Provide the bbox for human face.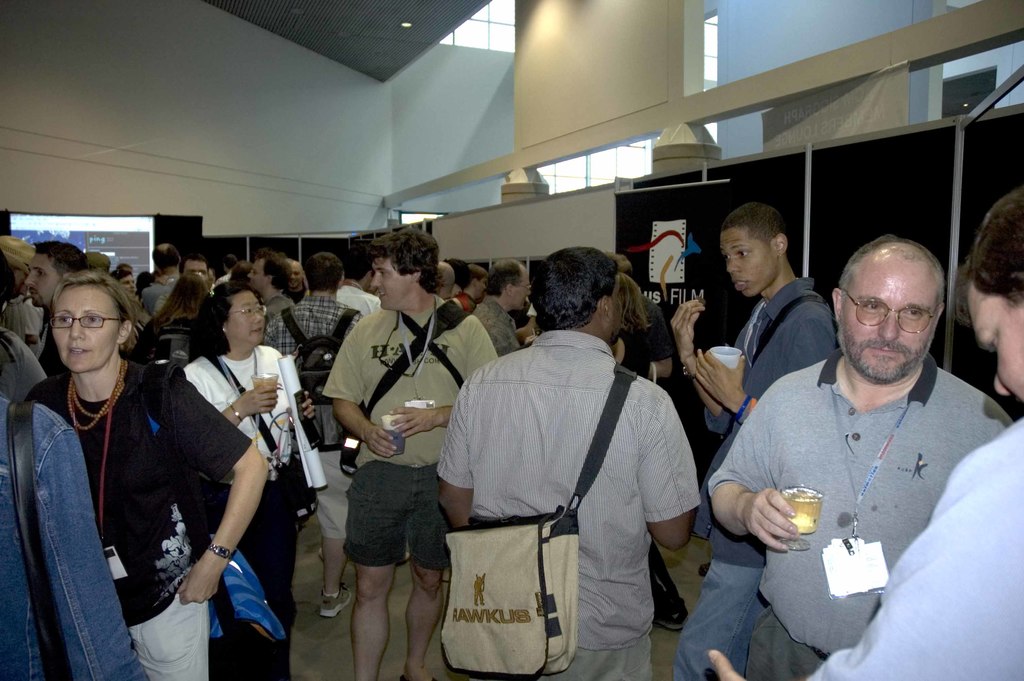
<bbox>721, 227, 772, 301</bbox>.
